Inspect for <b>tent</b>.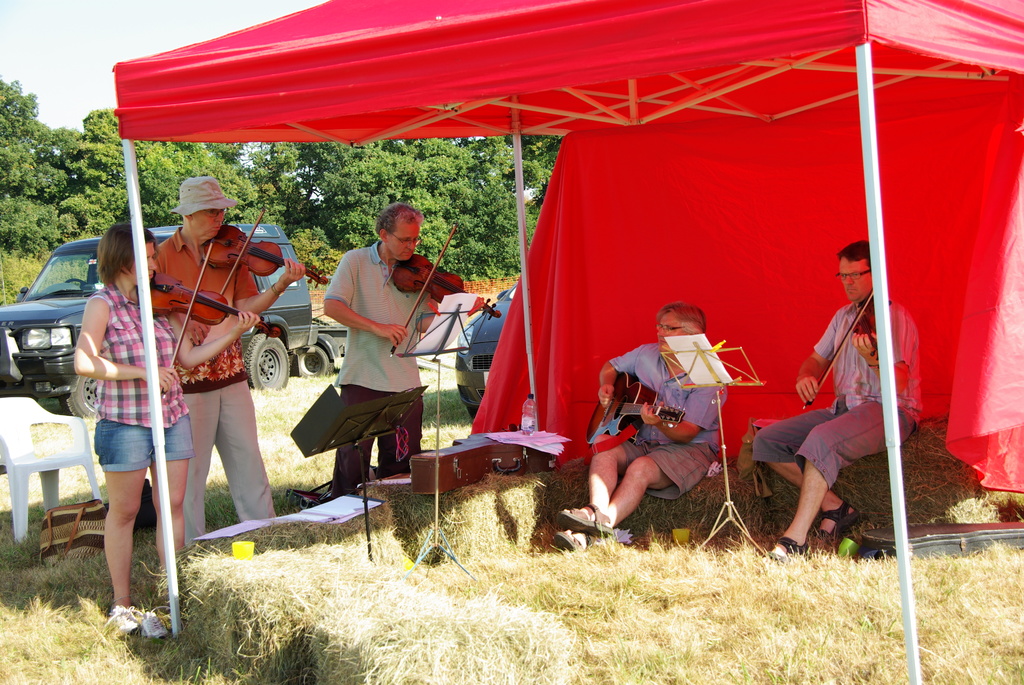
Inspection: 109, 0, 1023, 684.
